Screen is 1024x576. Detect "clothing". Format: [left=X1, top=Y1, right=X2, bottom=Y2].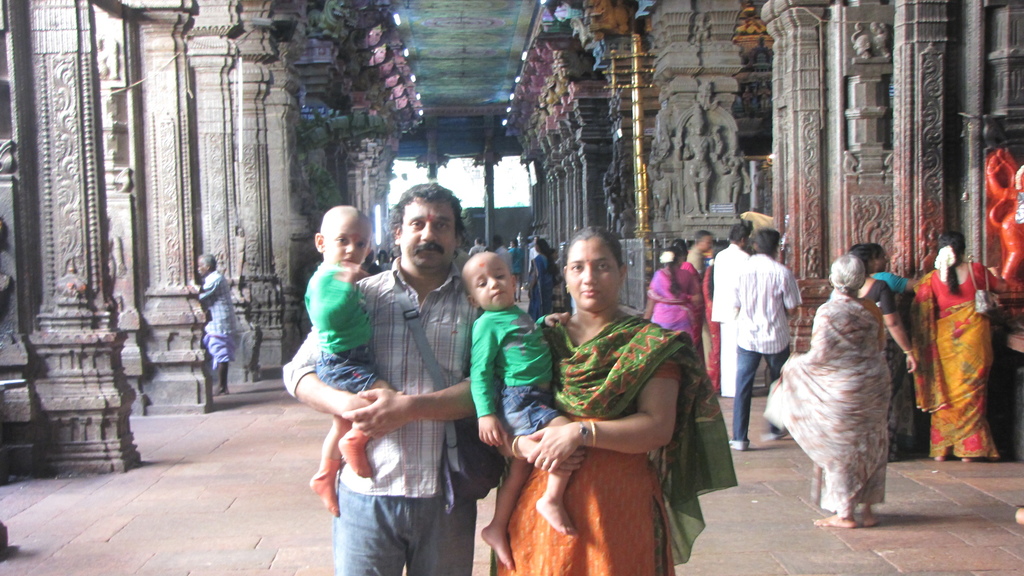
[left=871, top=278, right=897, bottom=312].
